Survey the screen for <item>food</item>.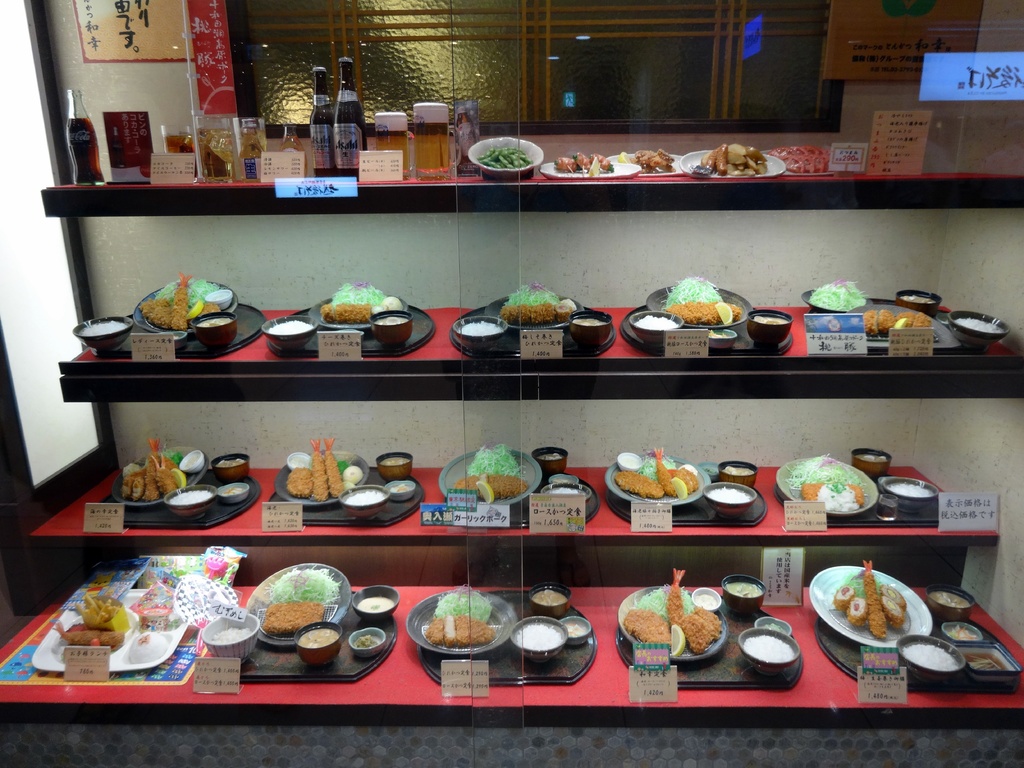
Survey found: 356 595 395 614.
